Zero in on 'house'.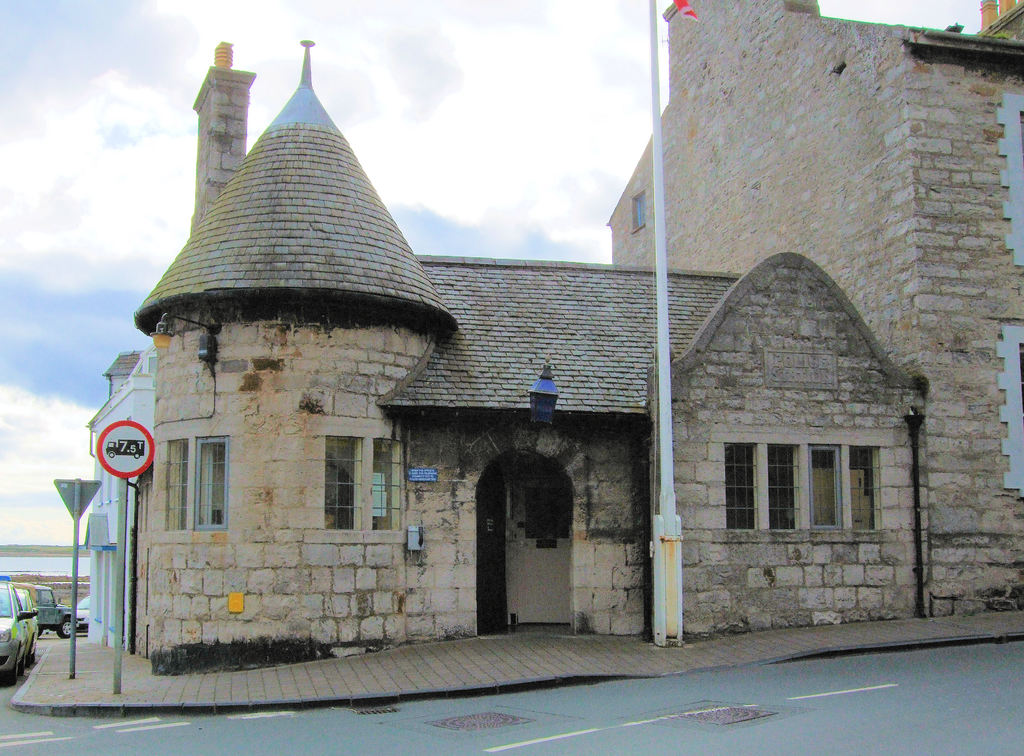
Zeroed in: (609,38,1023,652).
